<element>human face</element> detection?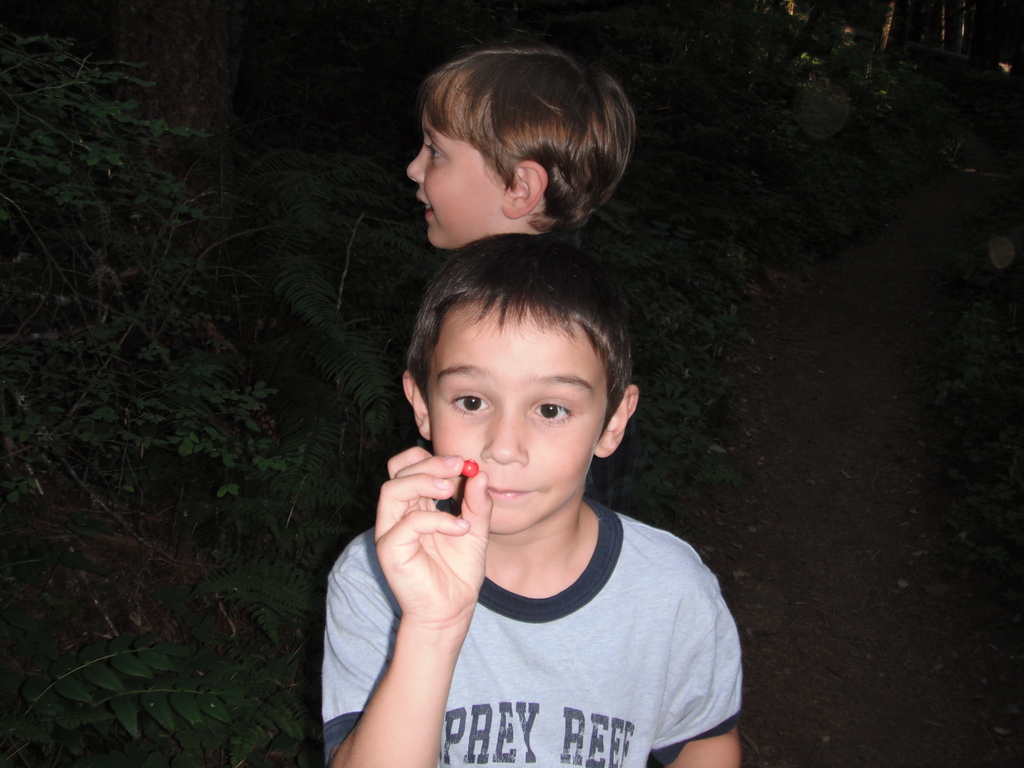
[432, 308, 598, 534]
